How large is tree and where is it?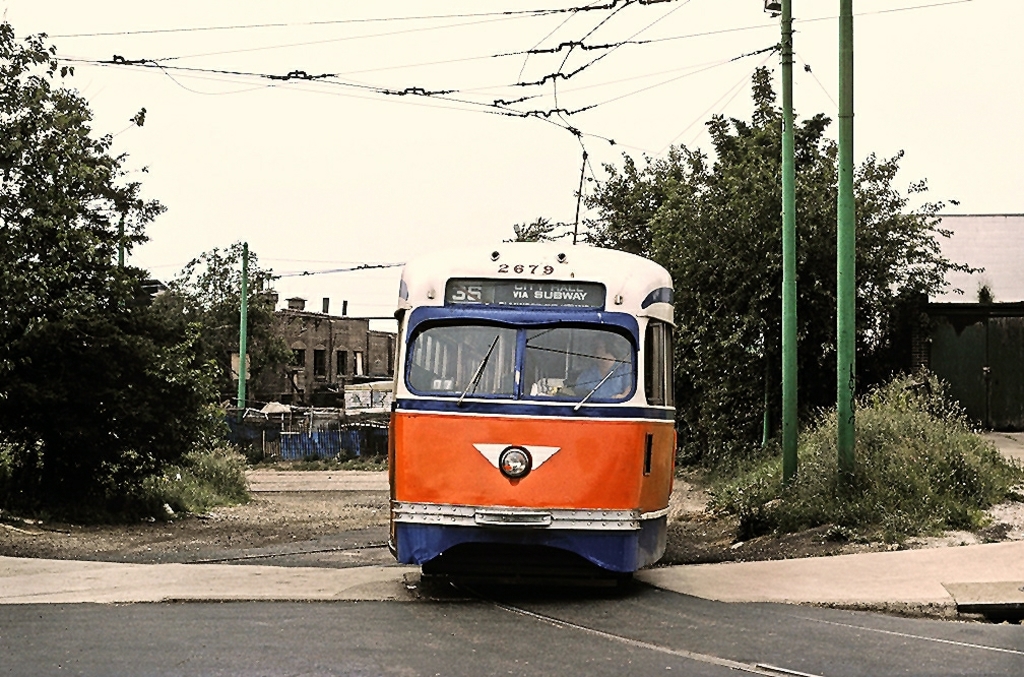
Bounding box: 176:238:296:405.
